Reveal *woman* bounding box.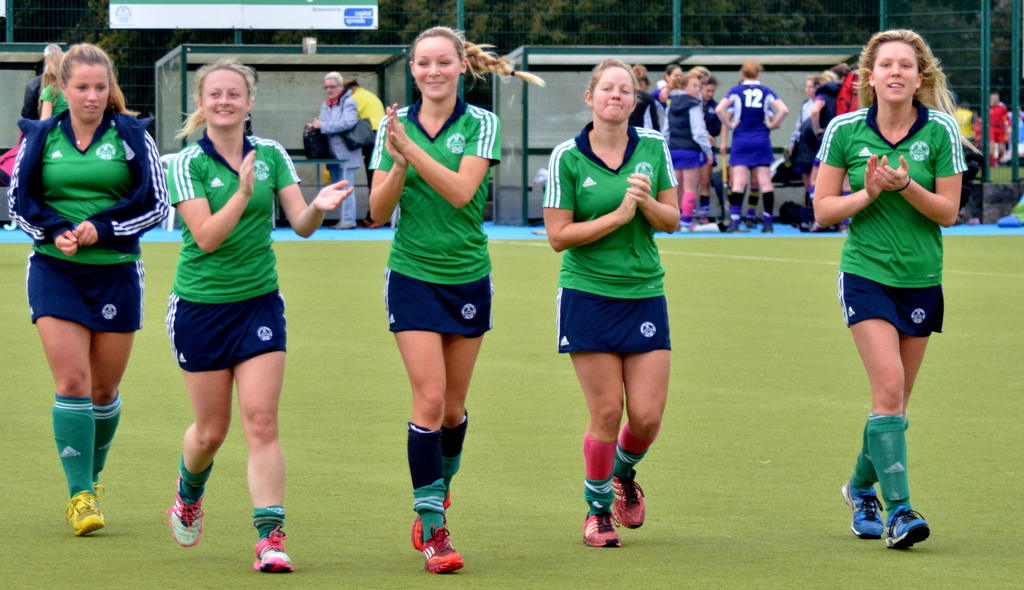
Revealed: <bbox>365, 26, 545, 580</bbox>.
